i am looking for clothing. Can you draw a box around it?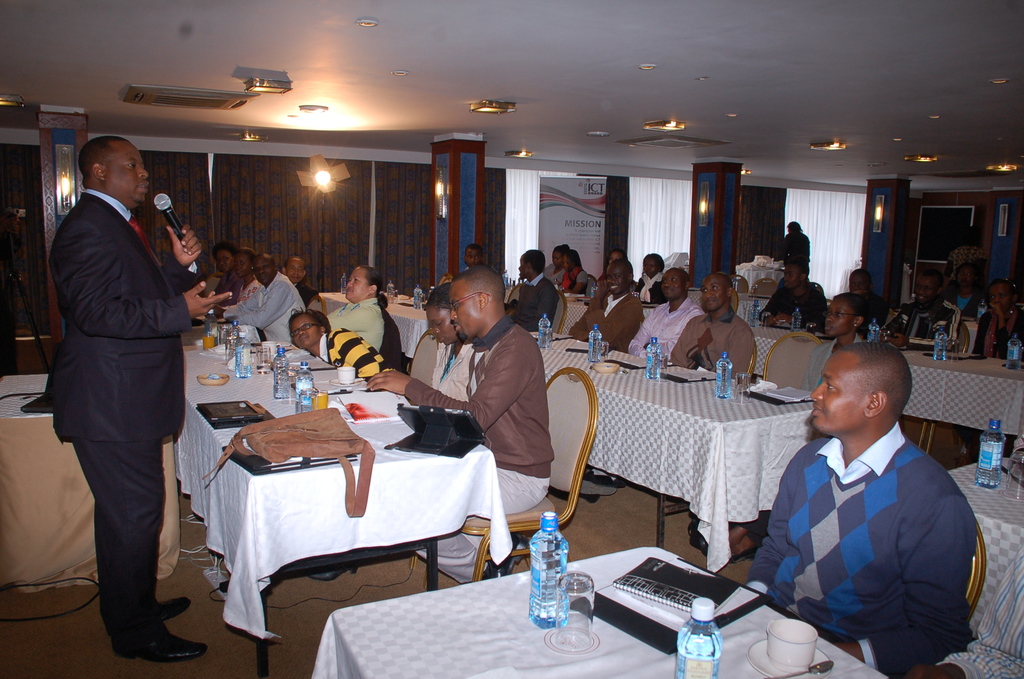
Sure, the bounding box is x1=429 y1=344 x2=475 y2=416.
